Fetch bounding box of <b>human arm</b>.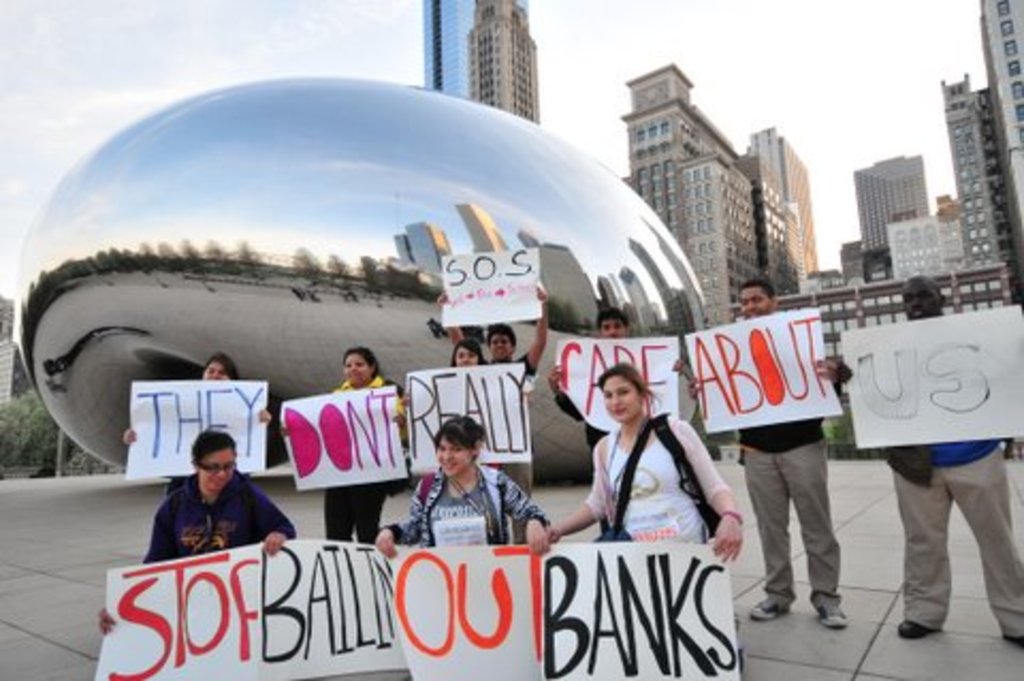
Bbox: <box>683,442,745,568</box>.
